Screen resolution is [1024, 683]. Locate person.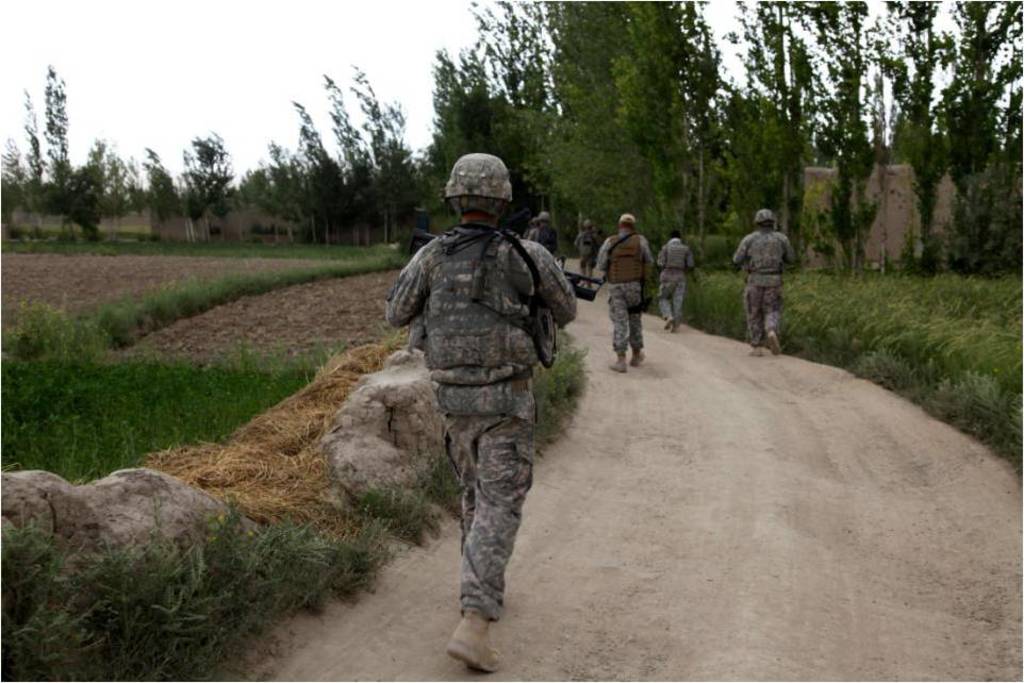
detection(655, 223, 684, 326).
